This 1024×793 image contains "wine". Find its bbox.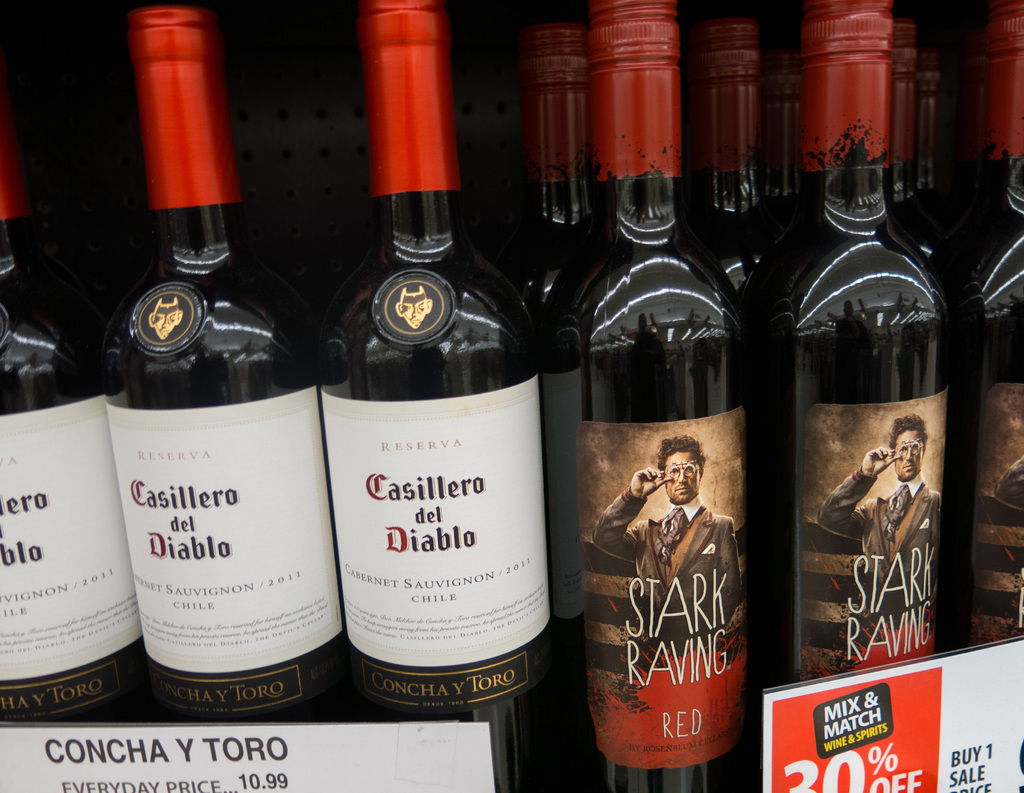
select_region(0, 67, 161, 726).
